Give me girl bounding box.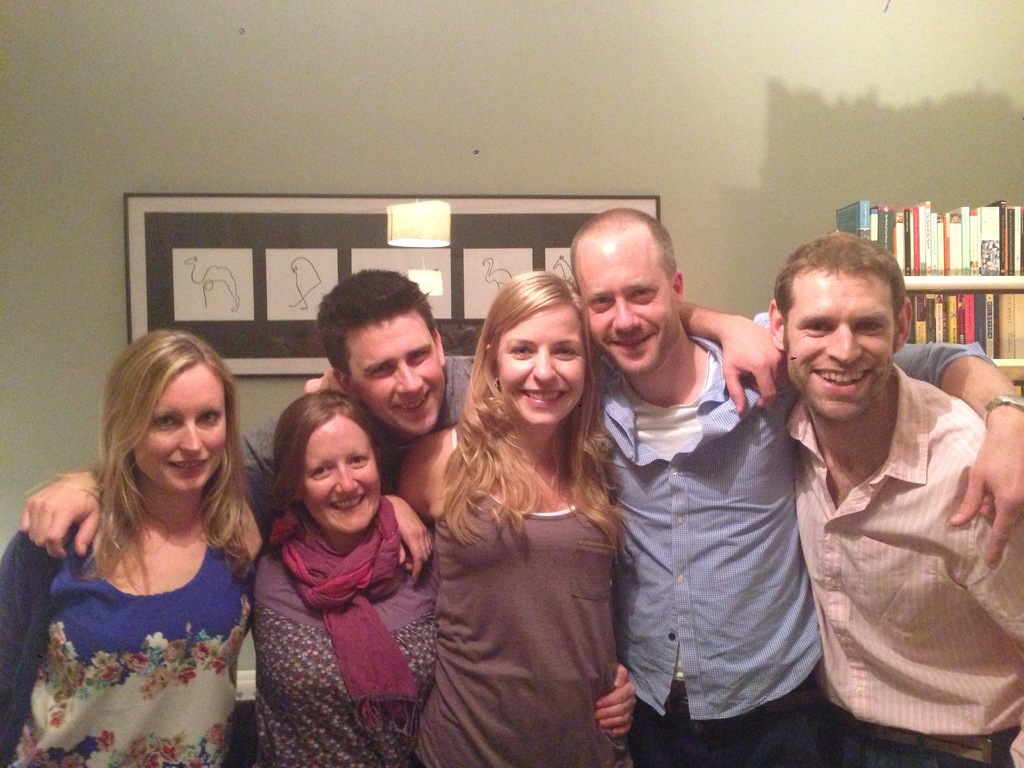
{"left": 254, "top": 395, "right": 634, "bottom": 767}.
